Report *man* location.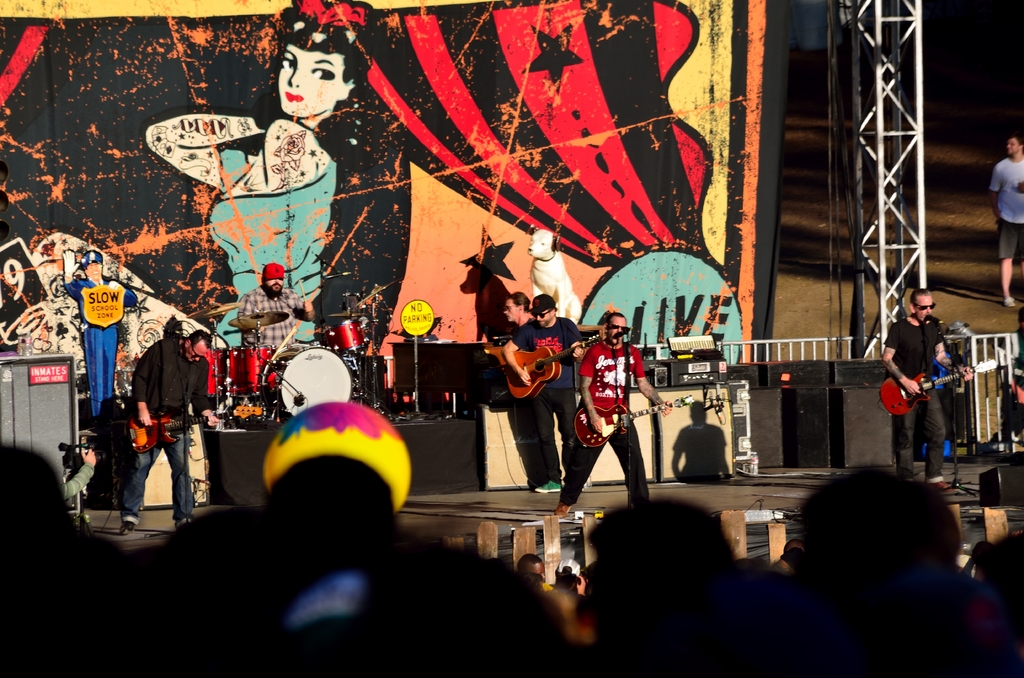
Report: Rect(499, 290, 586, 481).
